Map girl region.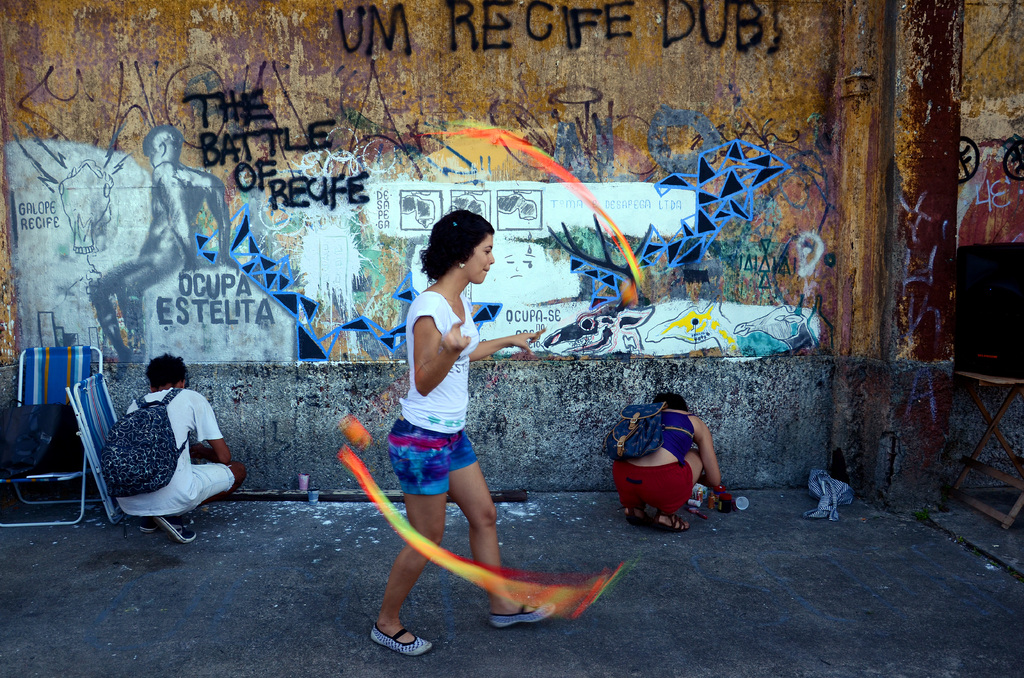
Mapped to [601,390,726,538].
